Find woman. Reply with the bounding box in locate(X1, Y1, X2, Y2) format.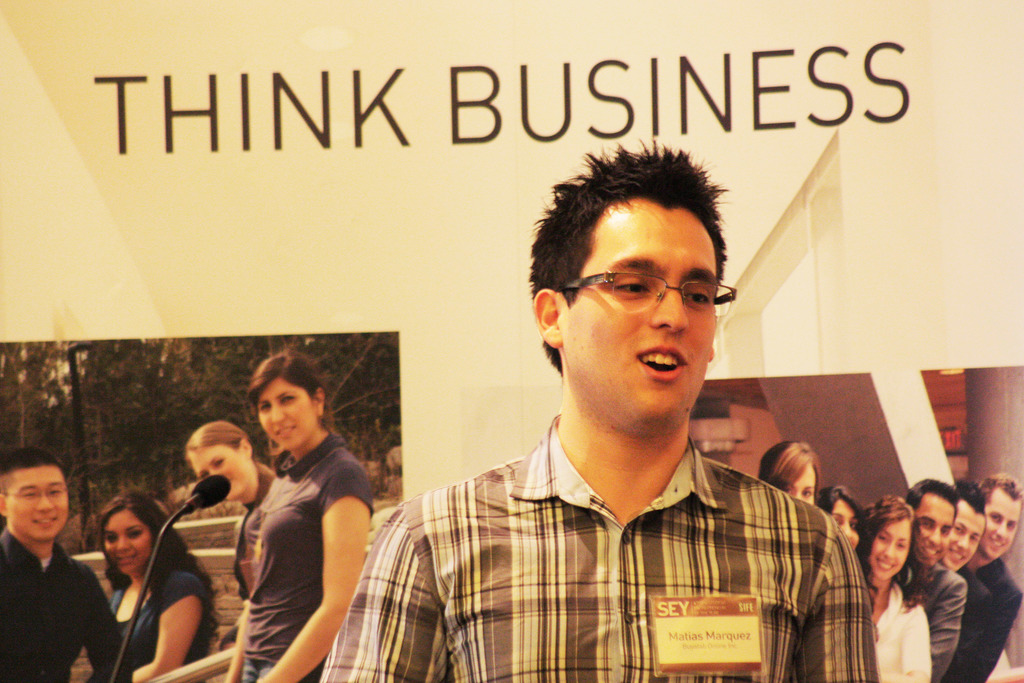
locate(93, 484, 221, 682).
